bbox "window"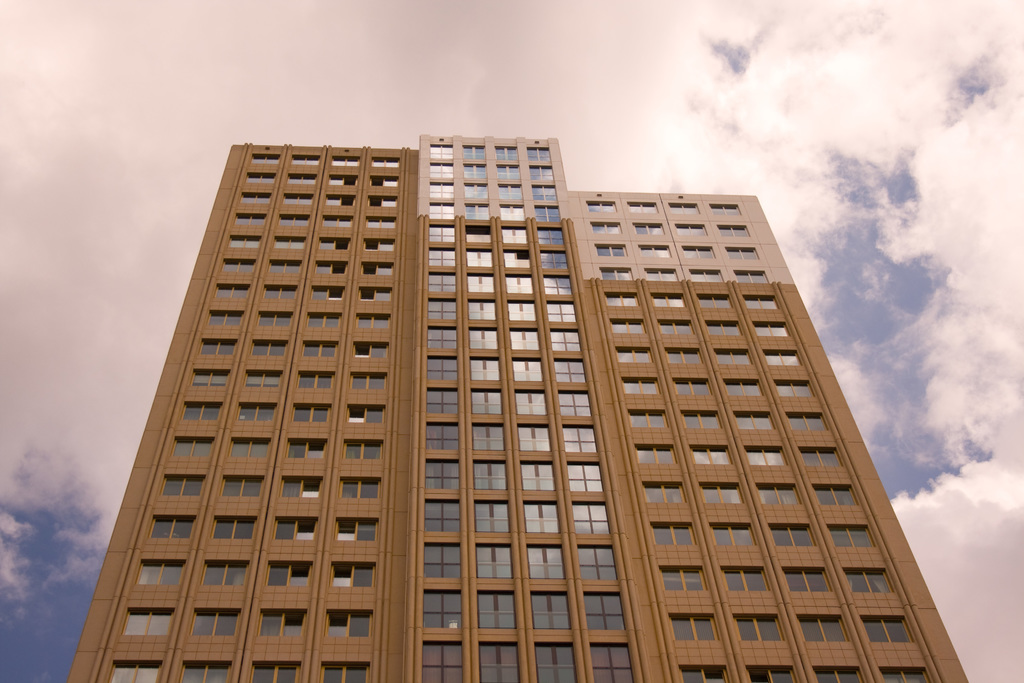
crop(362, 262, 396, 277)
